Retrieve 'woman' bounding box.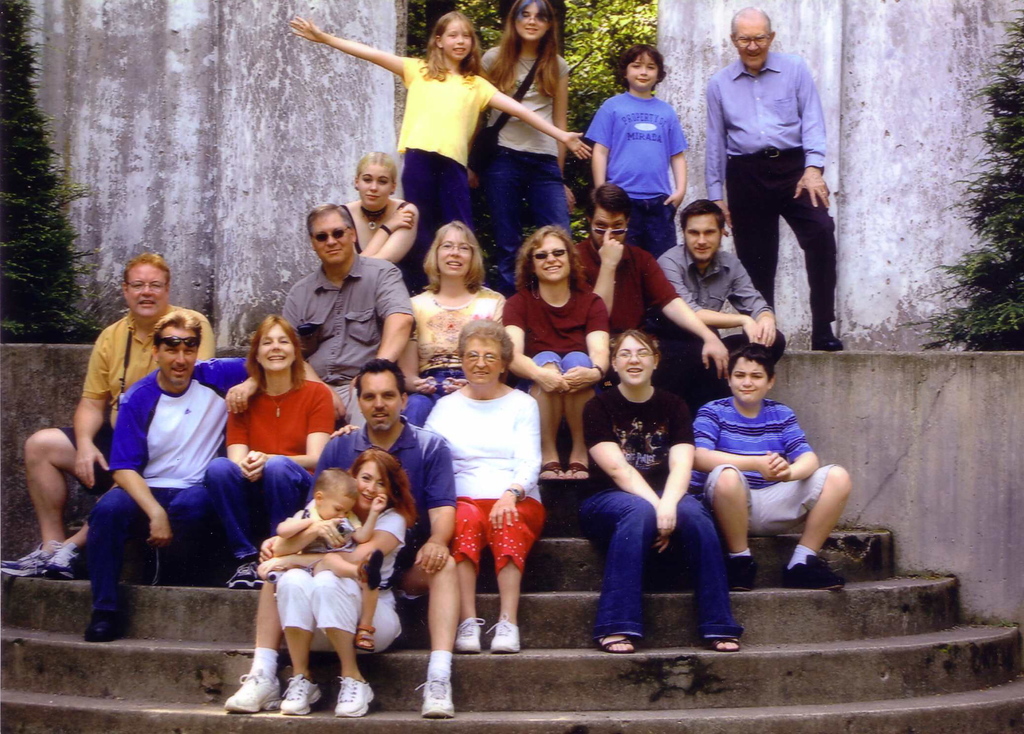
Bounding box: select_region(500, 227, 609, 486).
